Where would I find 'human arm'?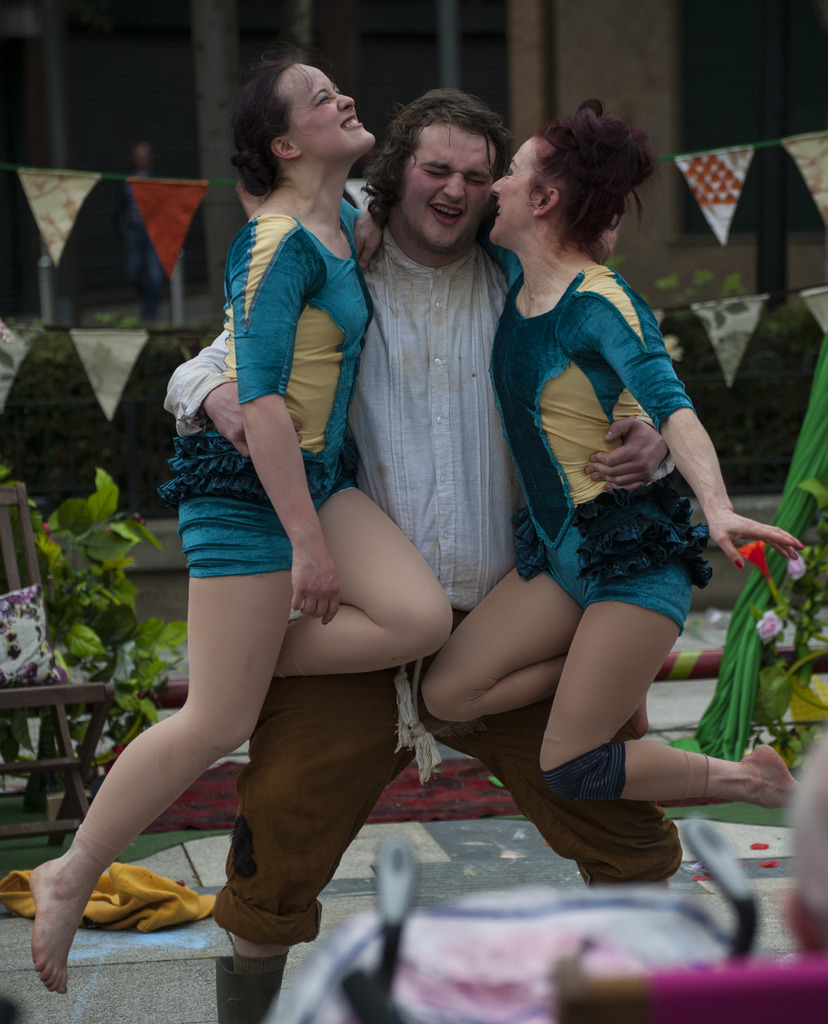
At {"left": 159, "top": 318, "right": 259, "bottom": 452}.
